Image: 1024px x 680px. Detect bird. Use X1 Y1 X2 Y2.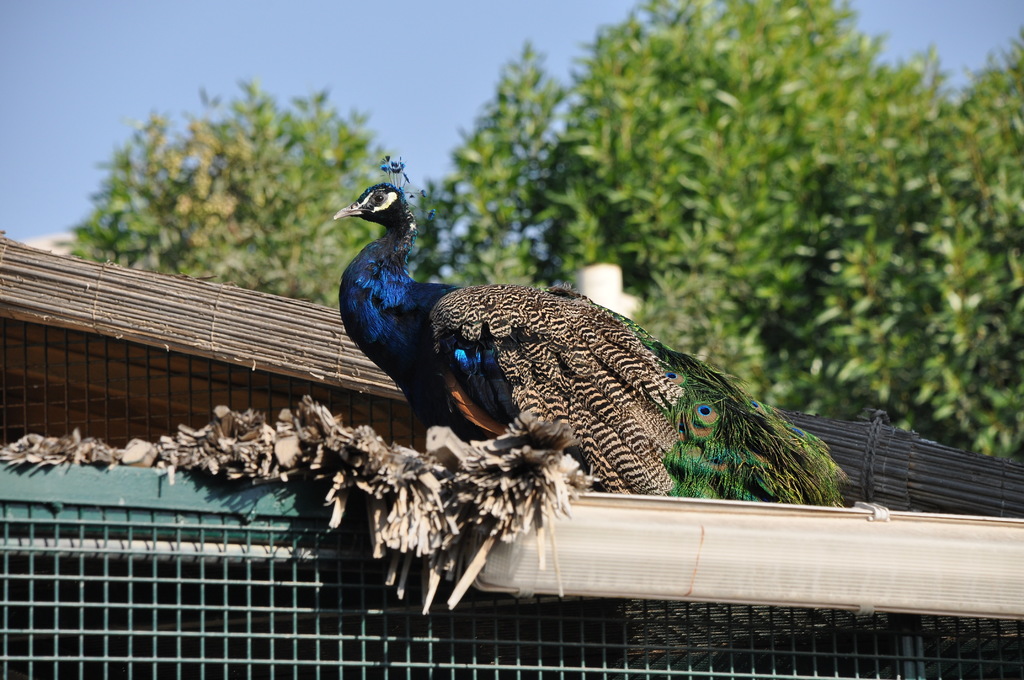
328 156 853 498.
